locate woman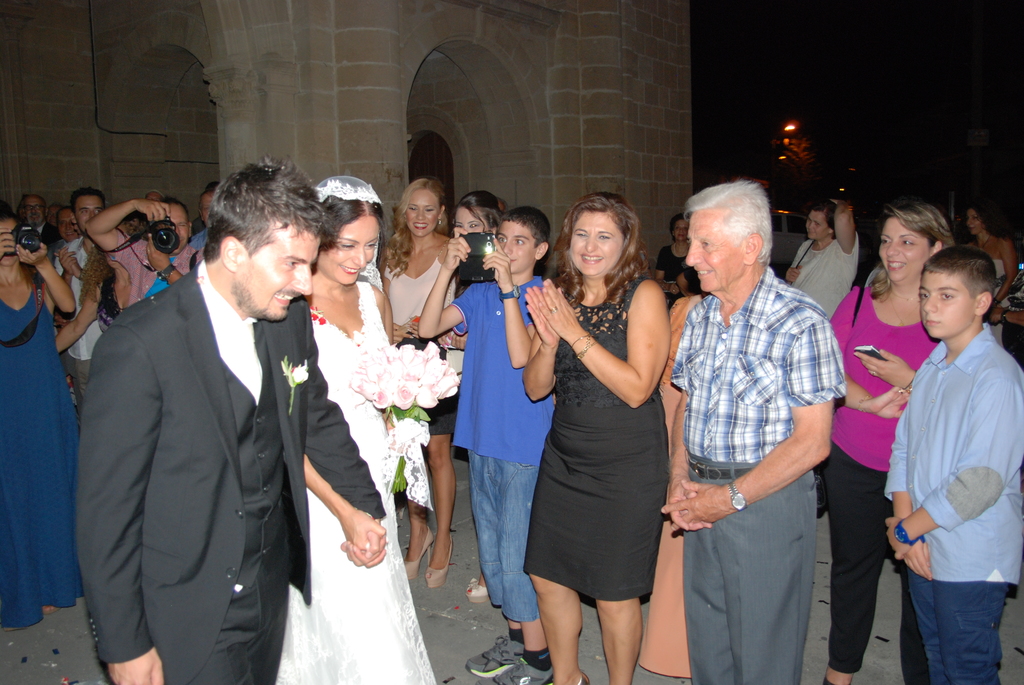
box(961, 201, 1020, 347)
